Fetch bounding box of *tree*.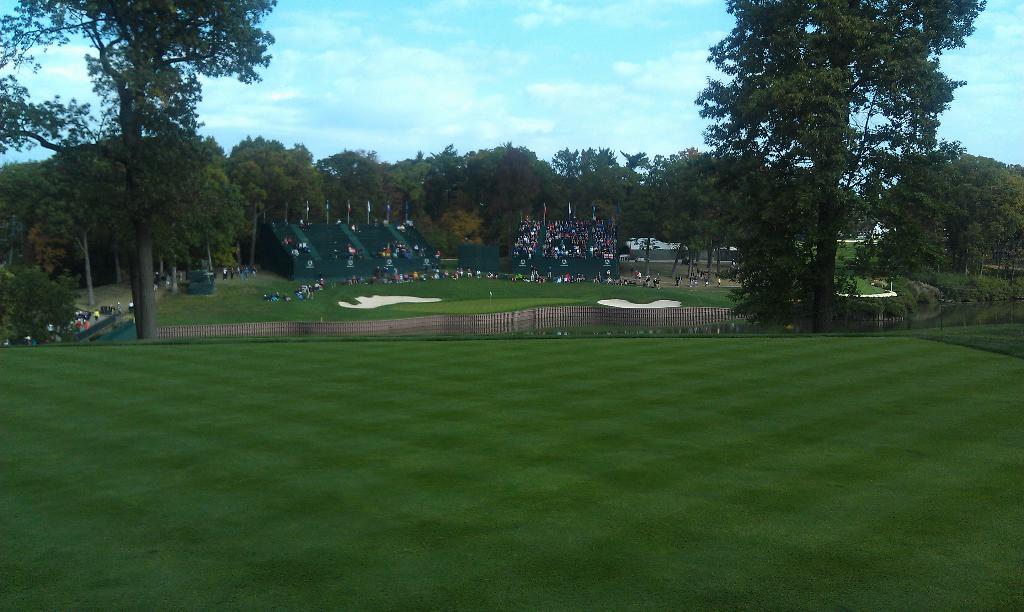
Bbox: [474, 143, 511, 235].
